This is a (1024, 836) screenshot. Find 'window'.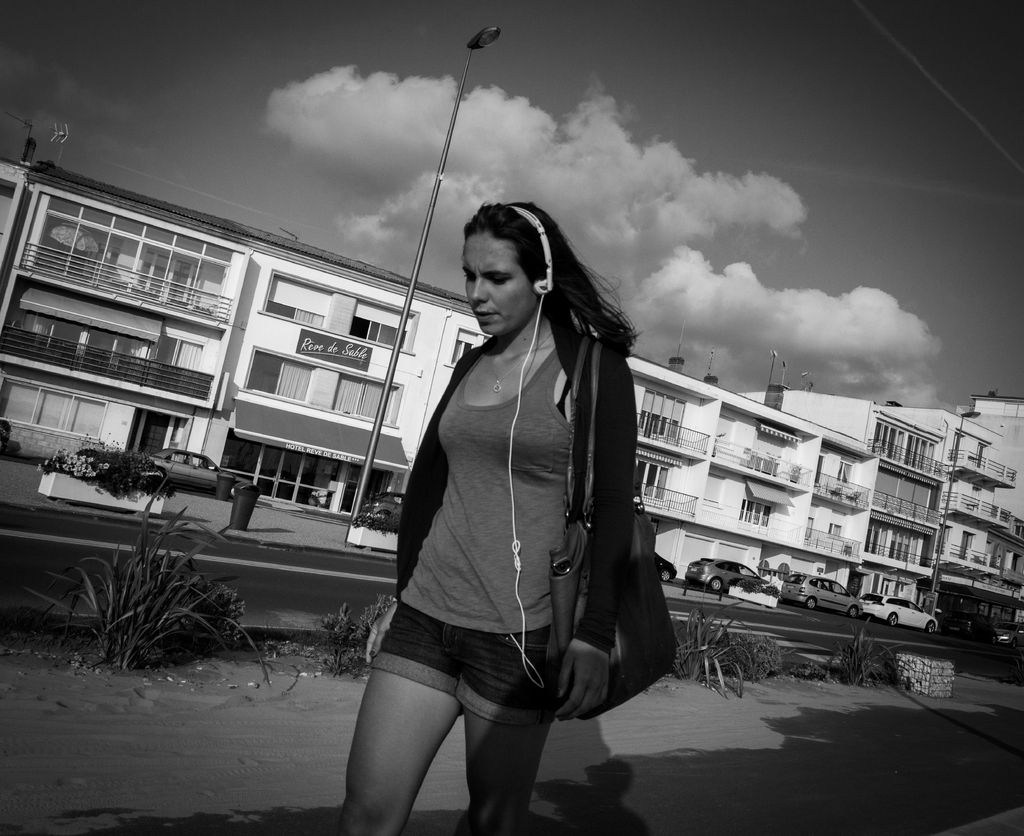
Bounding box: [left=344, top=295, right=422, bottom=357].
